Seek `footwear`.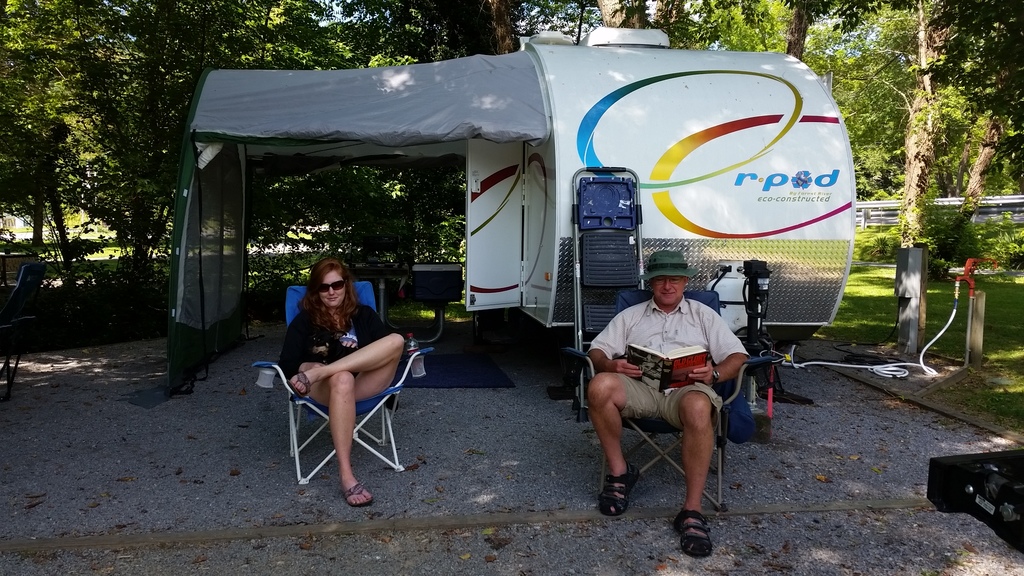
<box>342,482,377,508</box>.
